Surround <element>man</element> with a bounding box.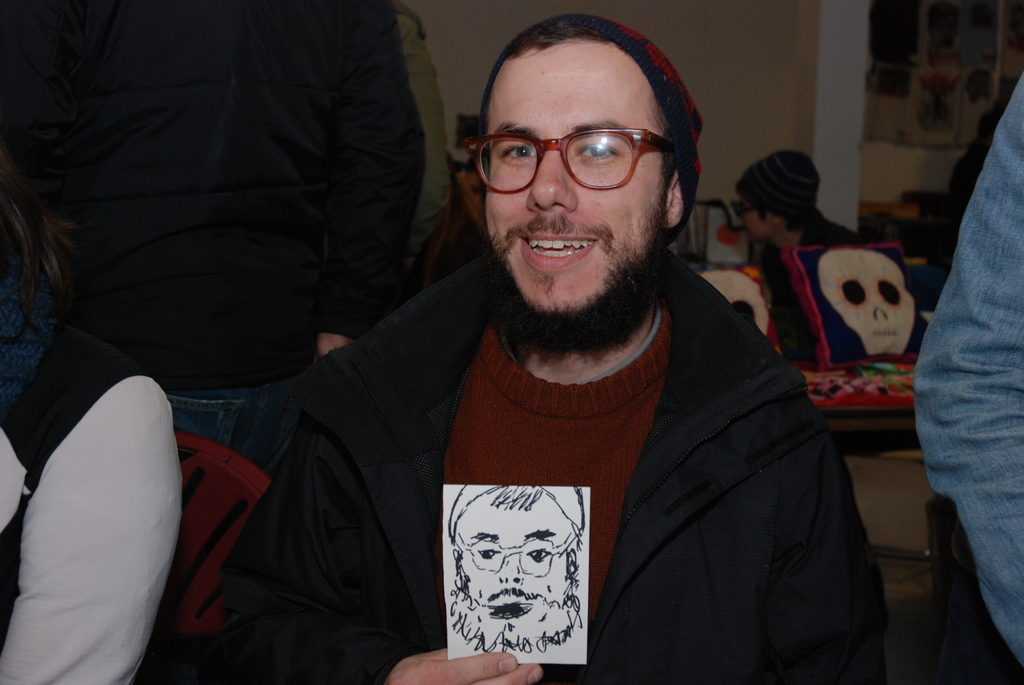
394,0,451,269.
